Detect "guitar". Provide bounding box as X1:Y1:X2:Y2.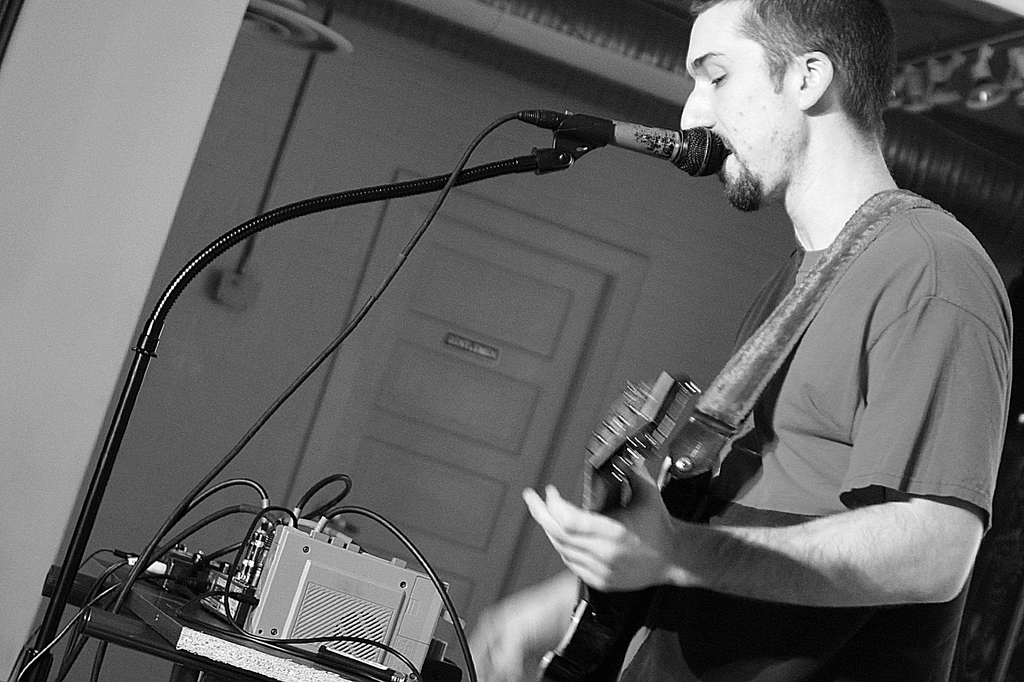
532:370:705:681.
